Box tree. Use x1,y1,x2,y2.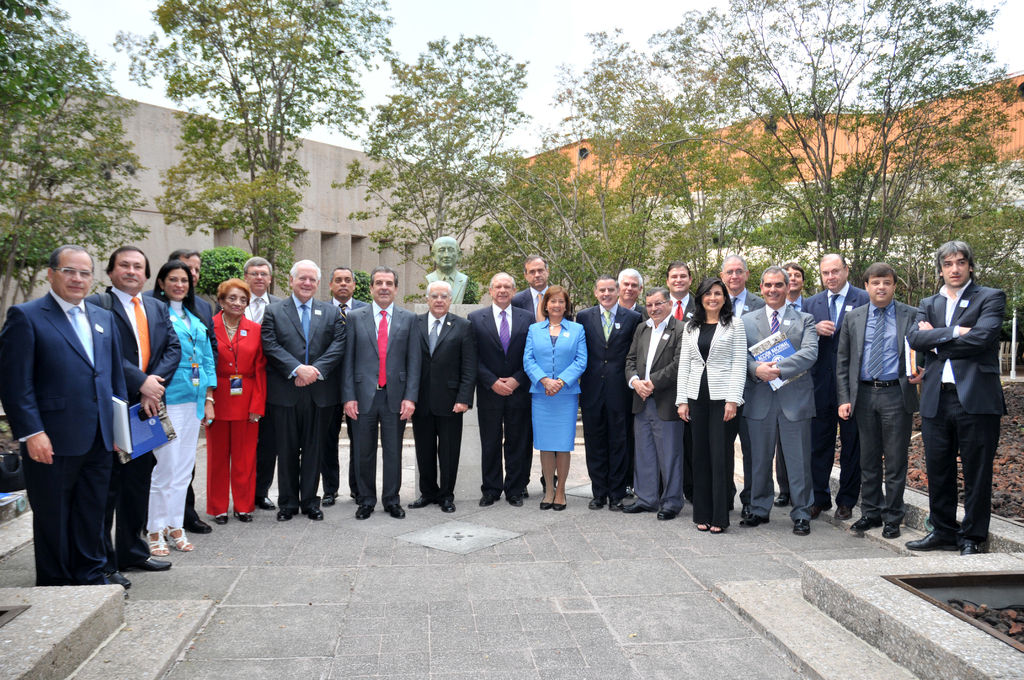
329,38,563,272.
